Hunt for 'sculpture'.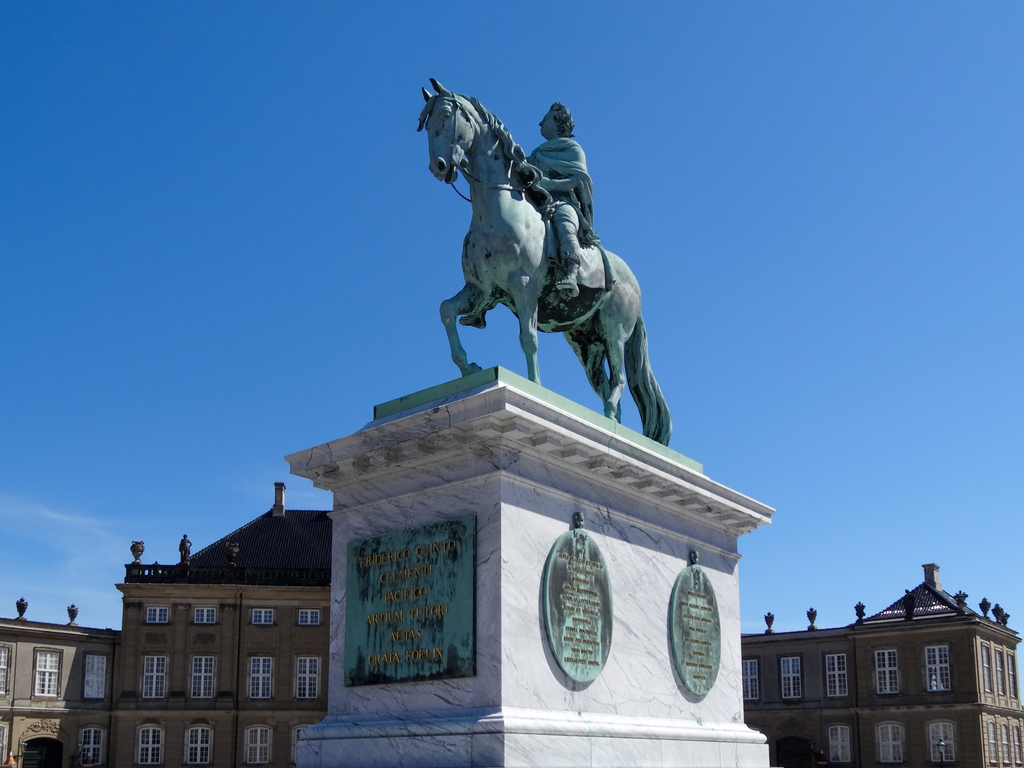
Hunted down at 989/601/996/627.
